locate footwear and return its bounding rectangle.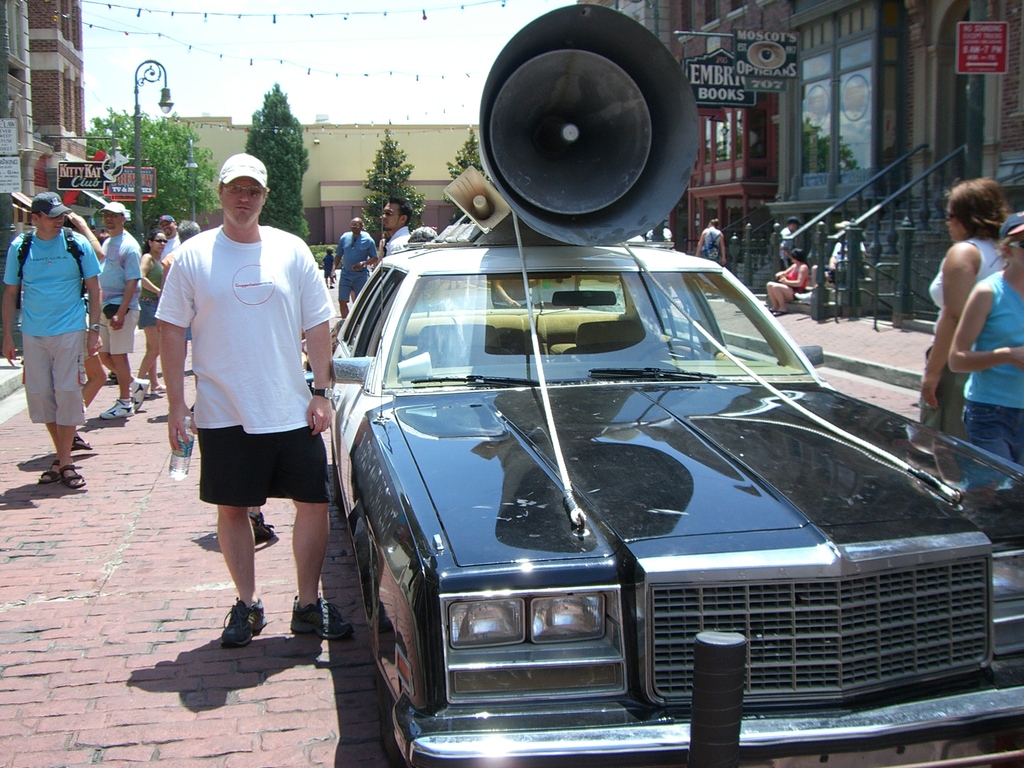
(70, 436, 95, 452).
